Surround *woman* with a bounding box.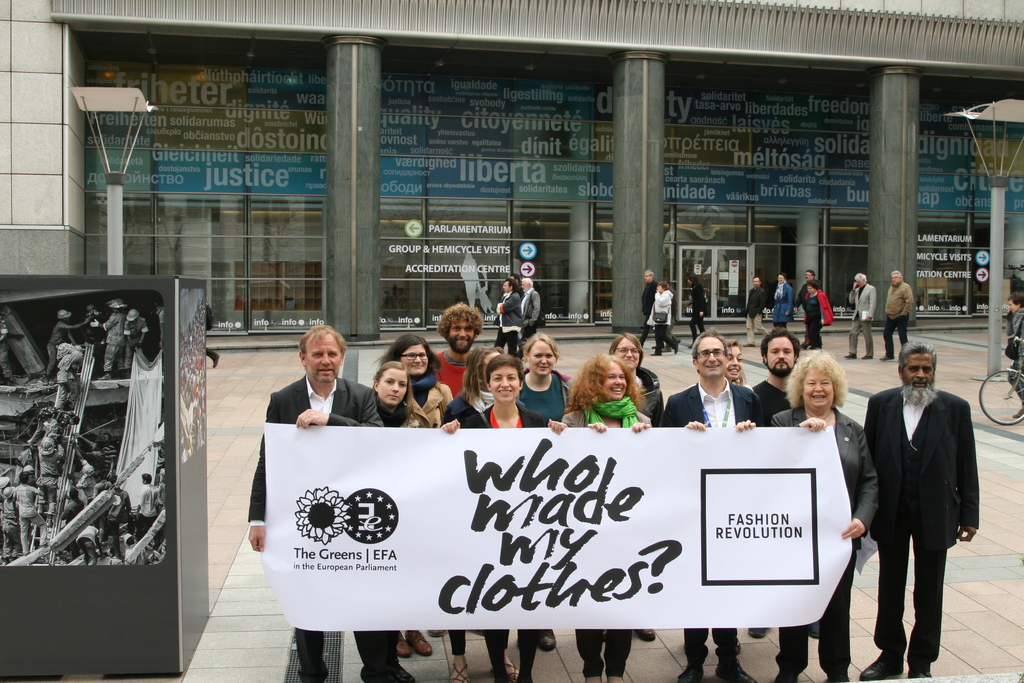
<bbox>606, 332, 664, 642</bbox>.
